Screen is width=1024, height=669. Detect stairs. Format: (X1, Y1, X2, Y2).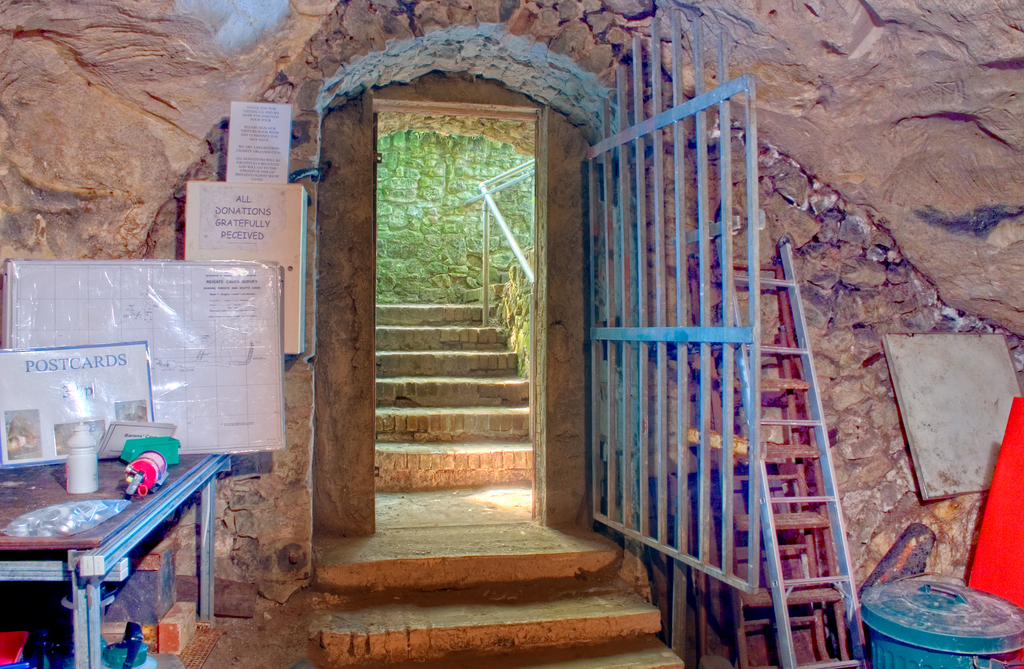
(314, 522, 691, 668).
